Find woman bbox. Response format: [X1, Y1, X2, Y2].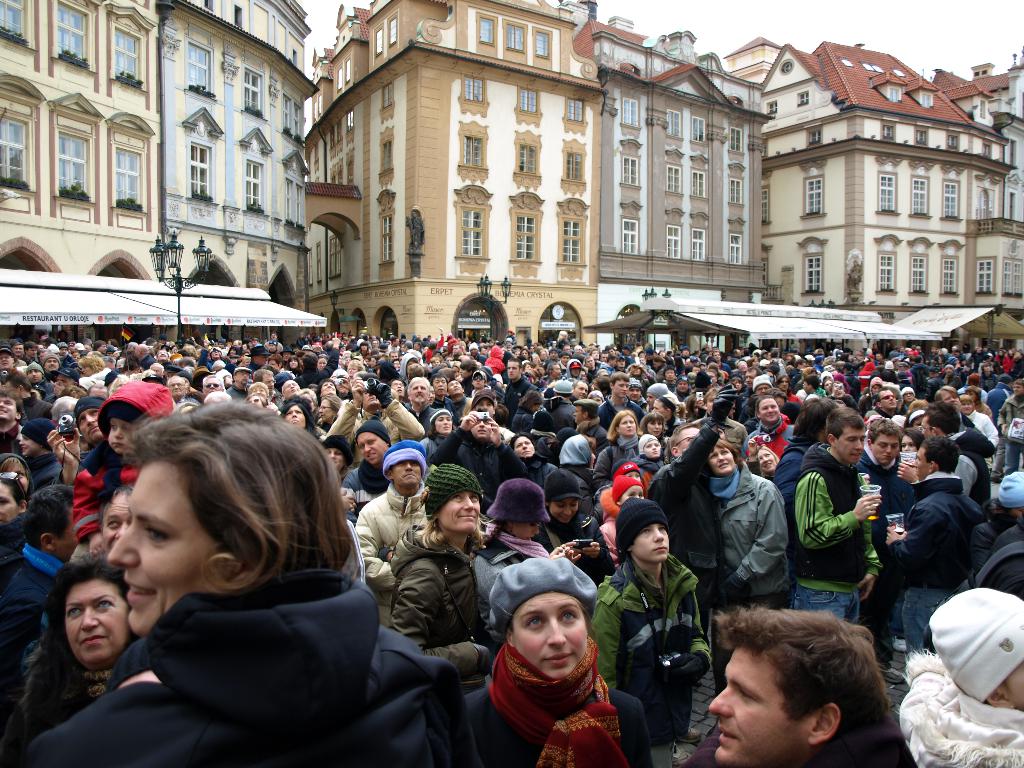
[508, 431, 559, 486].
